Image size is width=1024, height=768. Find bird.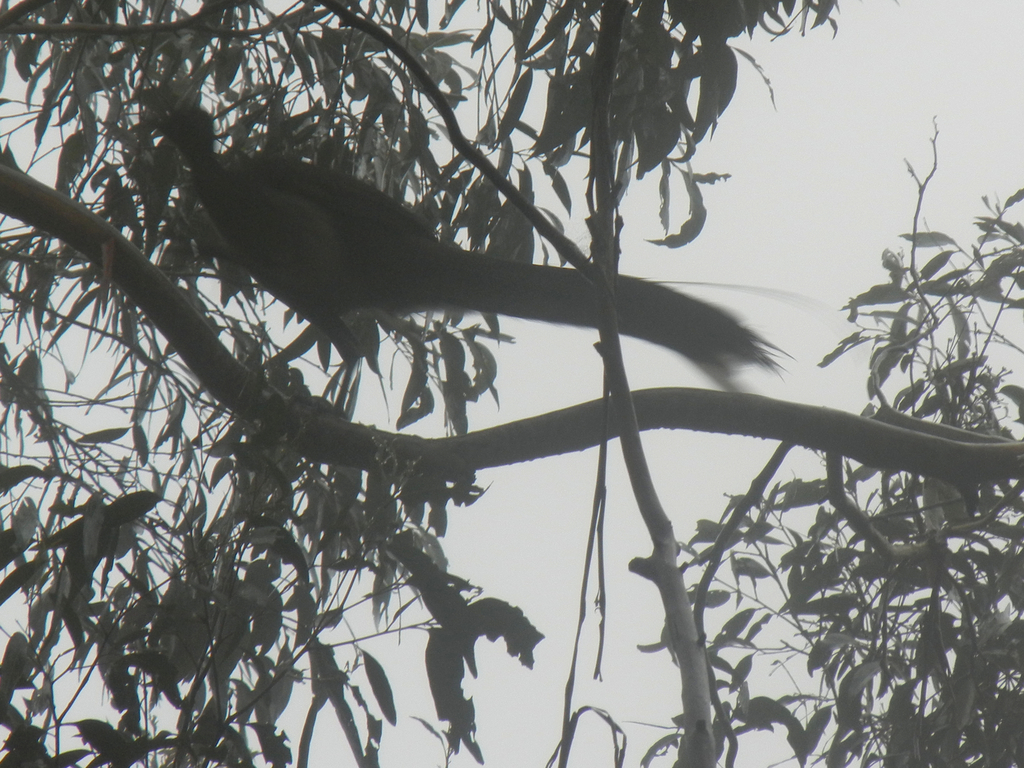
rect(129, 100, 798, 446).
